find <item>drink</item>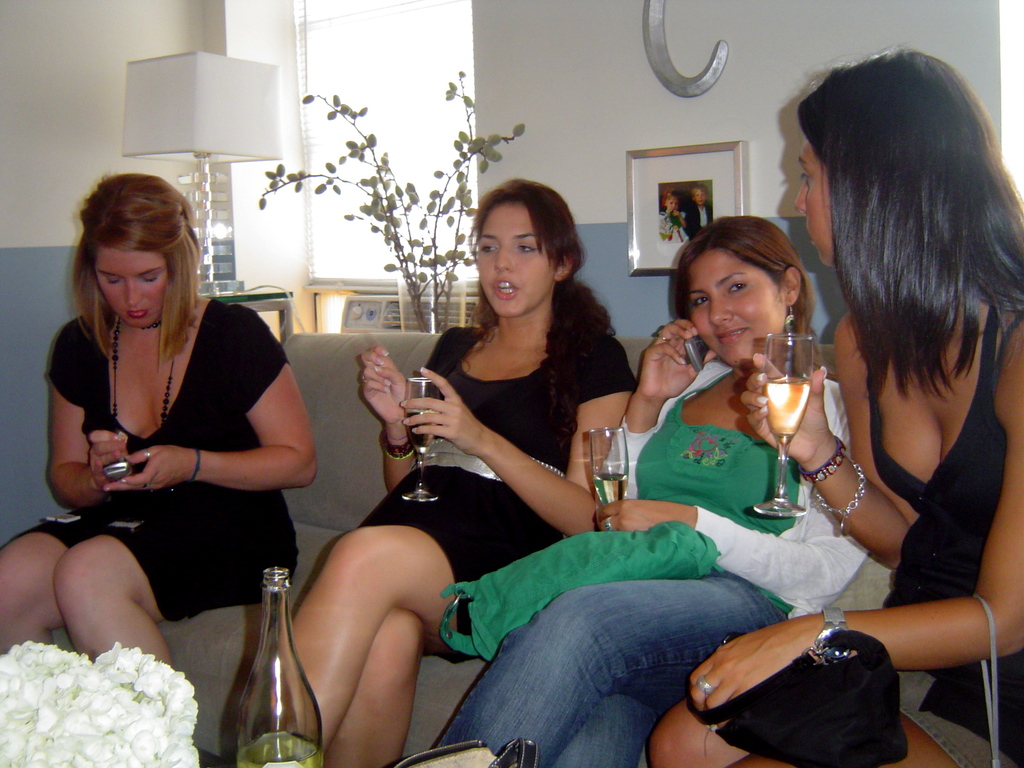
x1=236, y1=732, x2=323, y2=767
